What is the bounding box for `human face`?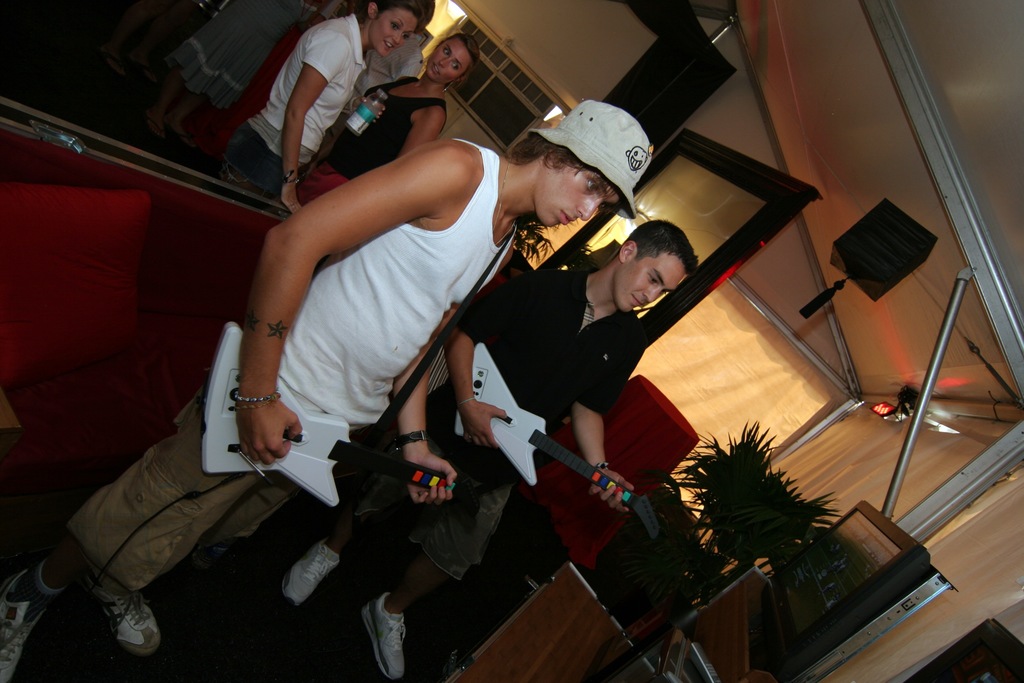
x1=426, y1=36, x2=470, y2=81.
